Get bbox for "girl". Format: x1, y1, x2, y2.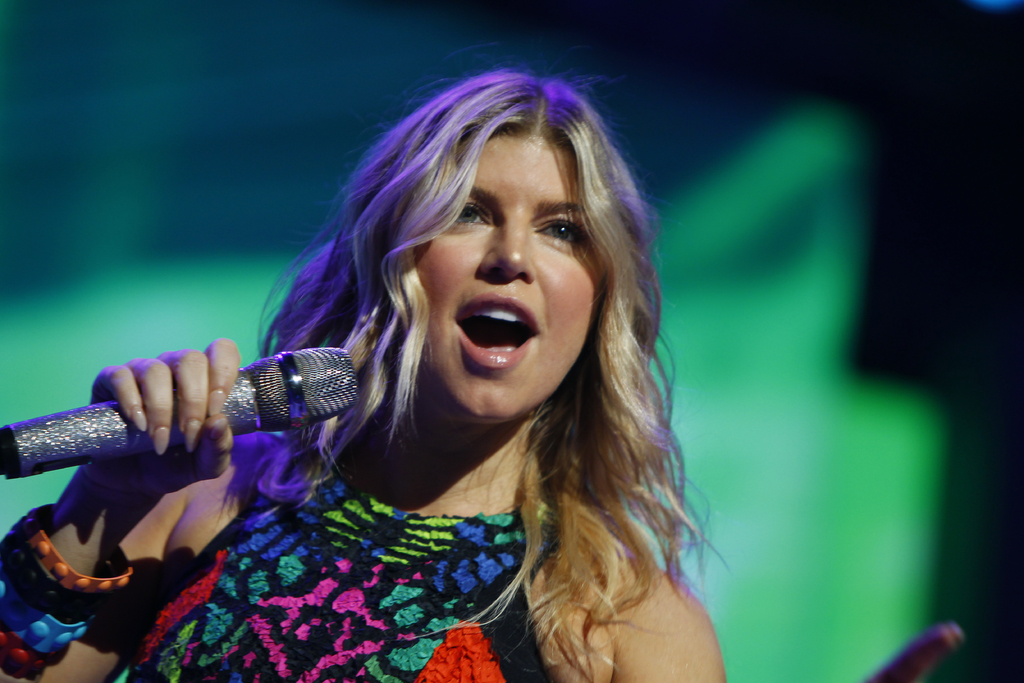
0, 49, 733, 682.
